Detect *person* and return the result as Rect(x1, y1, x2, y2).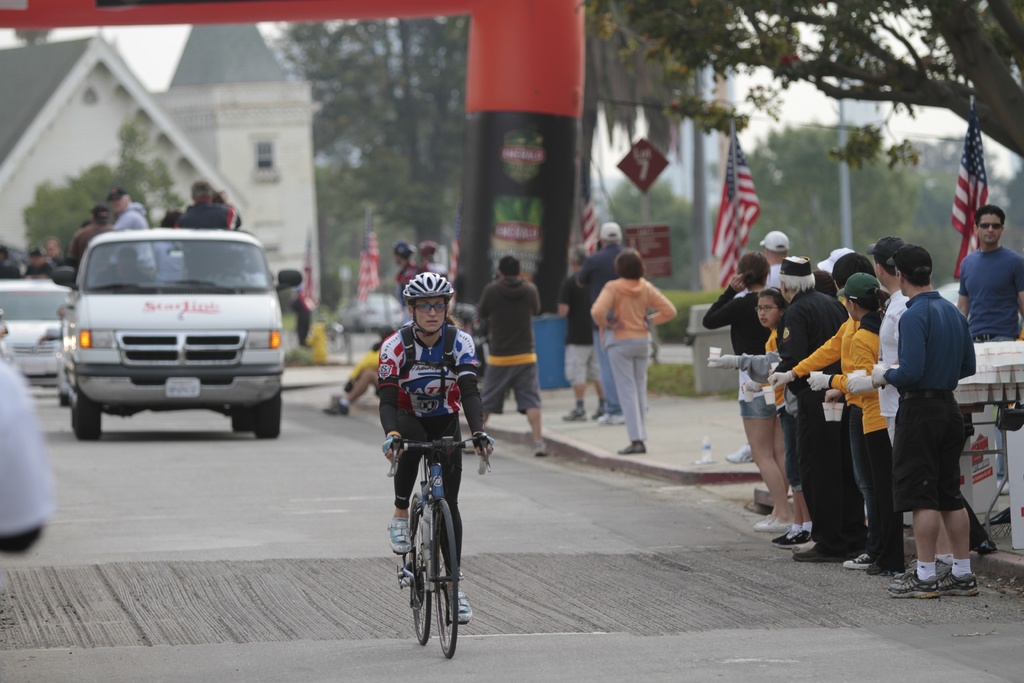
Rect(376, 246, 483, 655).
